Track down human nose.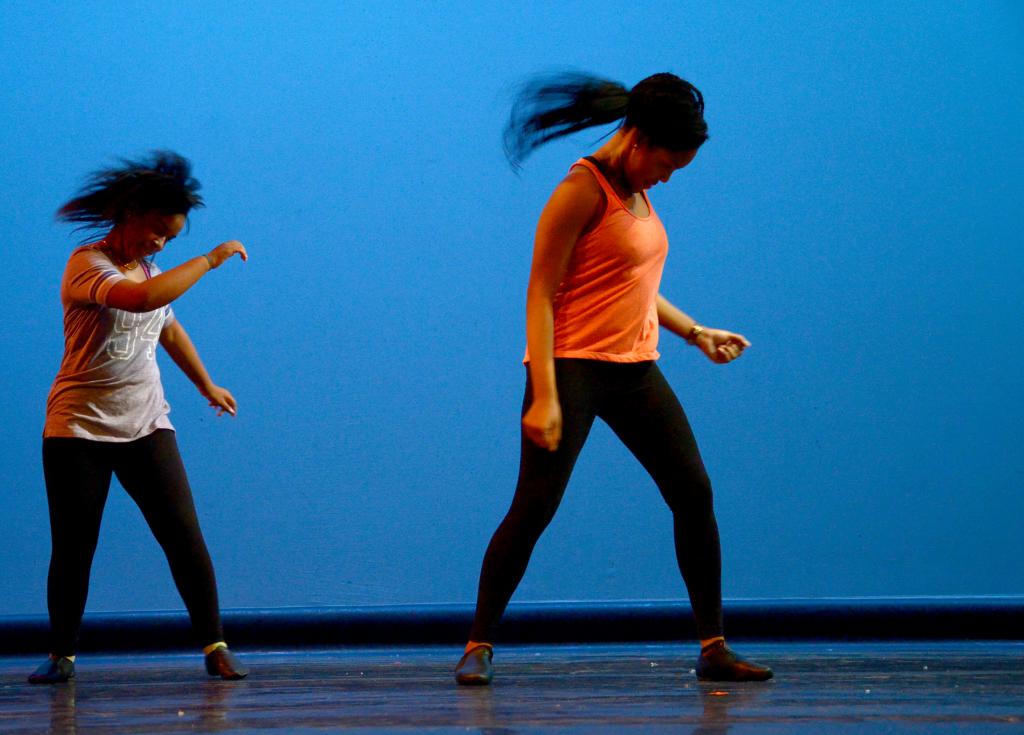
Tracked to select_region(152, 234, 166, 249).
